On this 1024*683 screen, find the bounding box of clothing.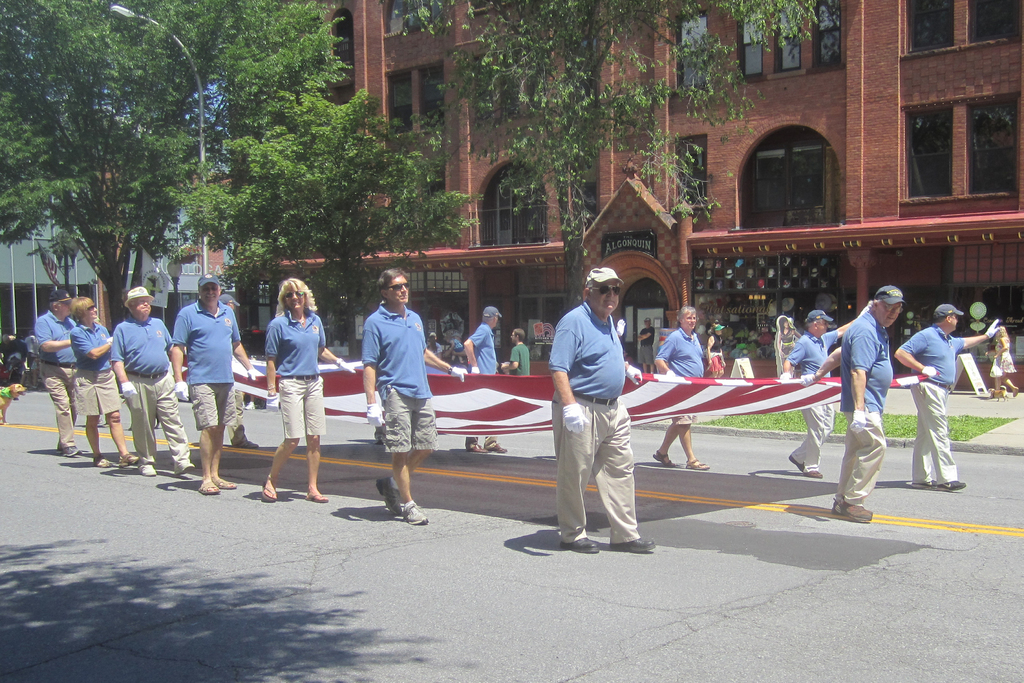
Bounding box: bbox=[898, 324, 967, 484].
